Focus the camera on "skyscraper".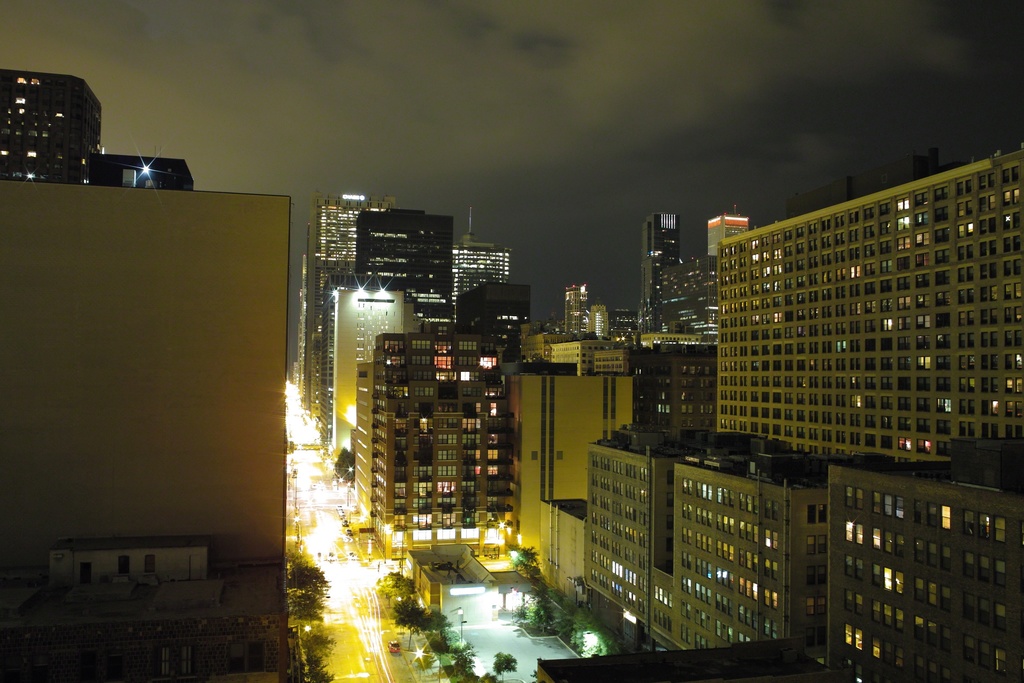
Focus region: (363,325,516,565).
